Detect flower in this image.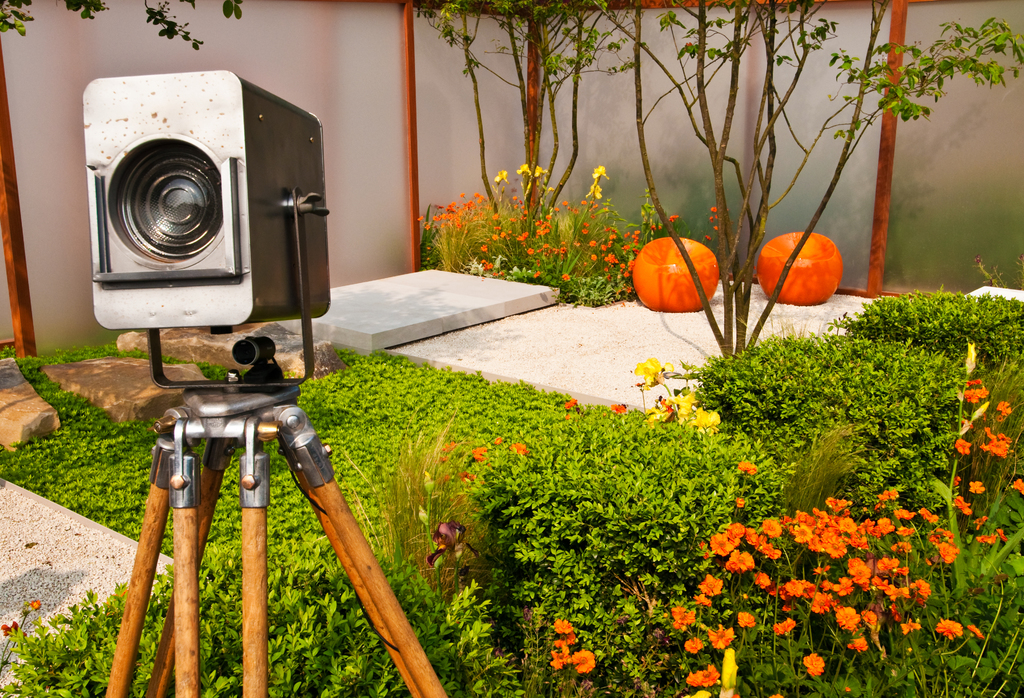
Detection: (left=712, top=228, right=717, bottom=233).
